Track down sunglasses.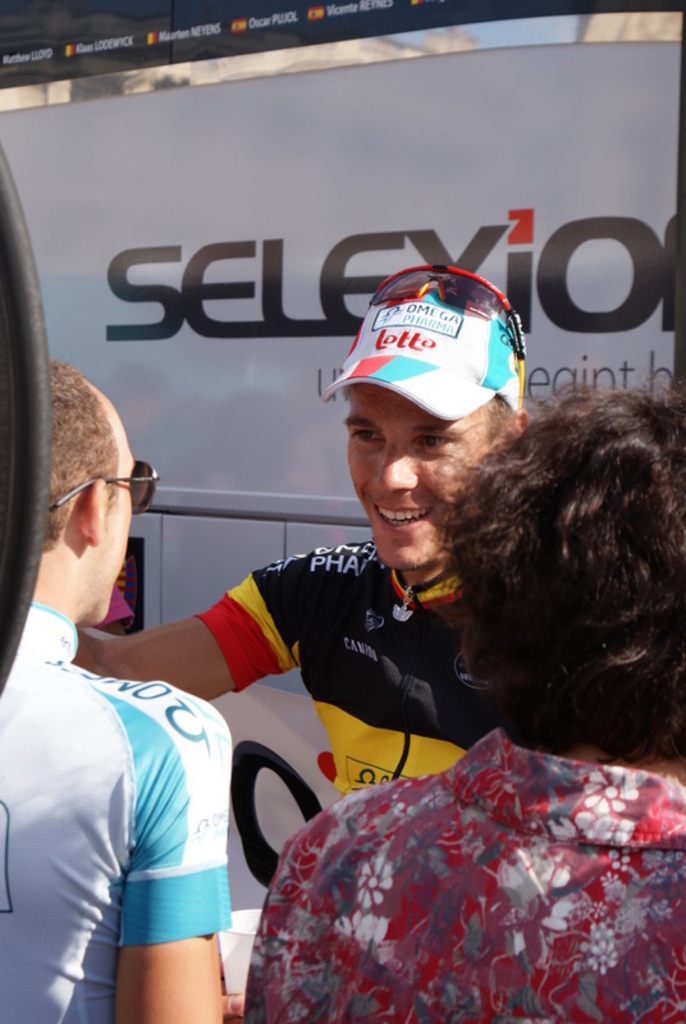
Tracked to {"left": 52, "top": 458, "right": 156, "bottom": 516}.
